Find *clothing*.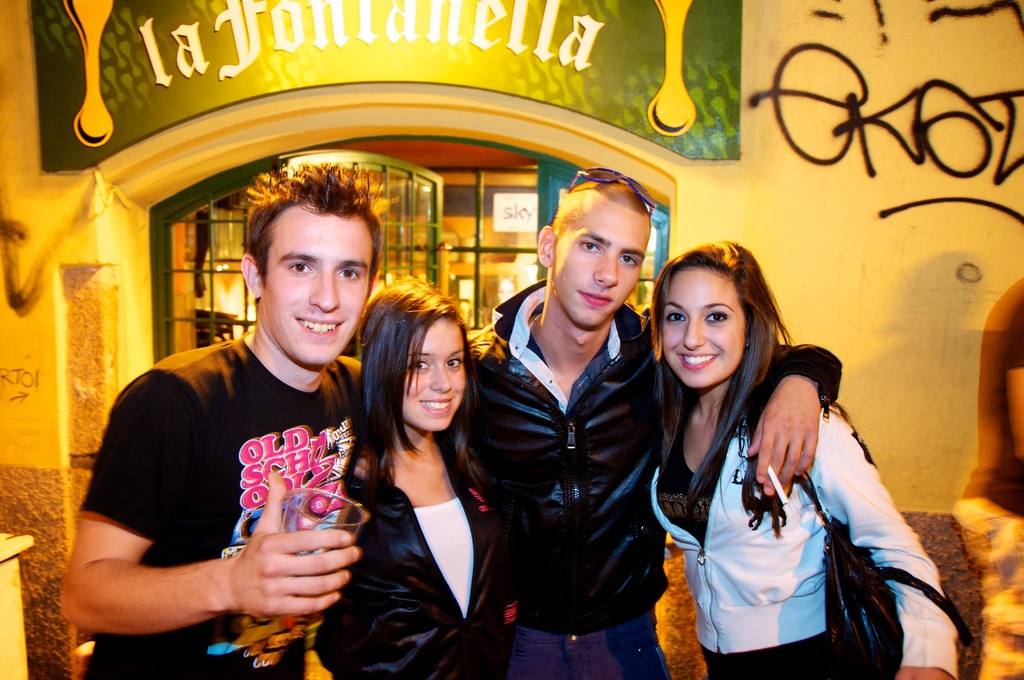
467/279/838/679.
